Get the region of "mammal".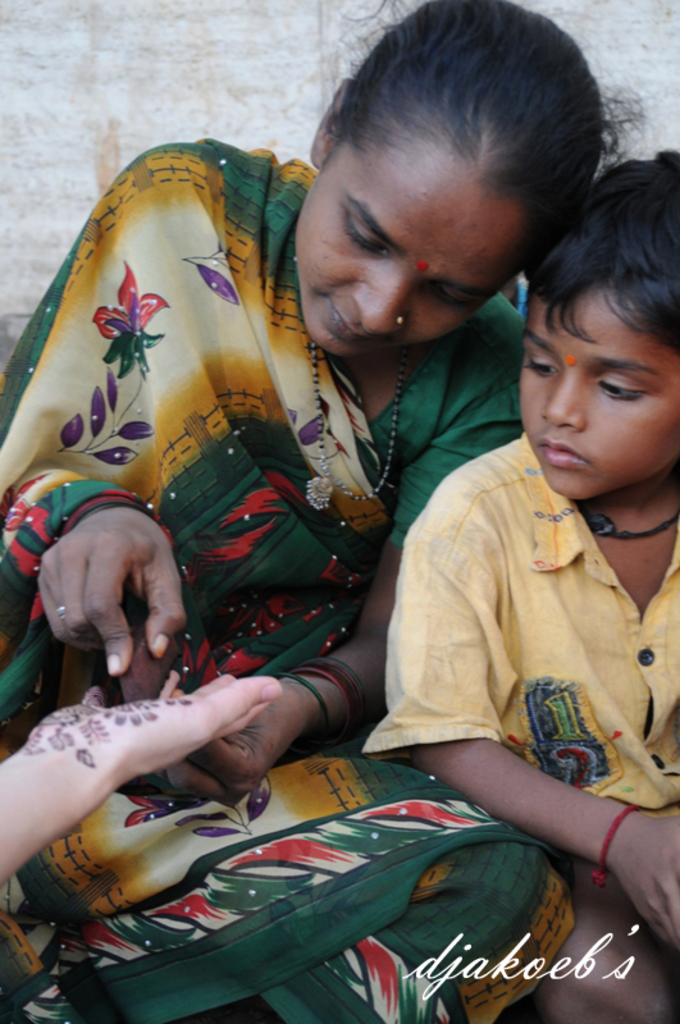
BBox(0, 0, 583, 1023).
